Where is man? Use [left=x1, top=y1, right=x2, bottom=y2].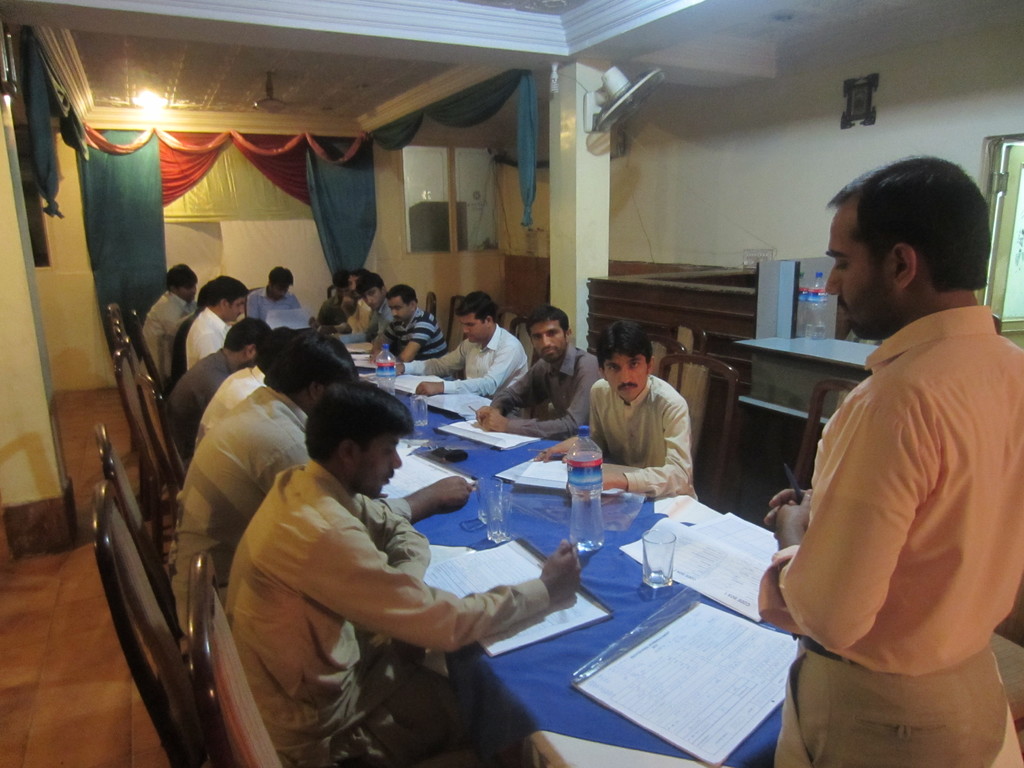
[left=136, top=259, right=198, bottom=389].
